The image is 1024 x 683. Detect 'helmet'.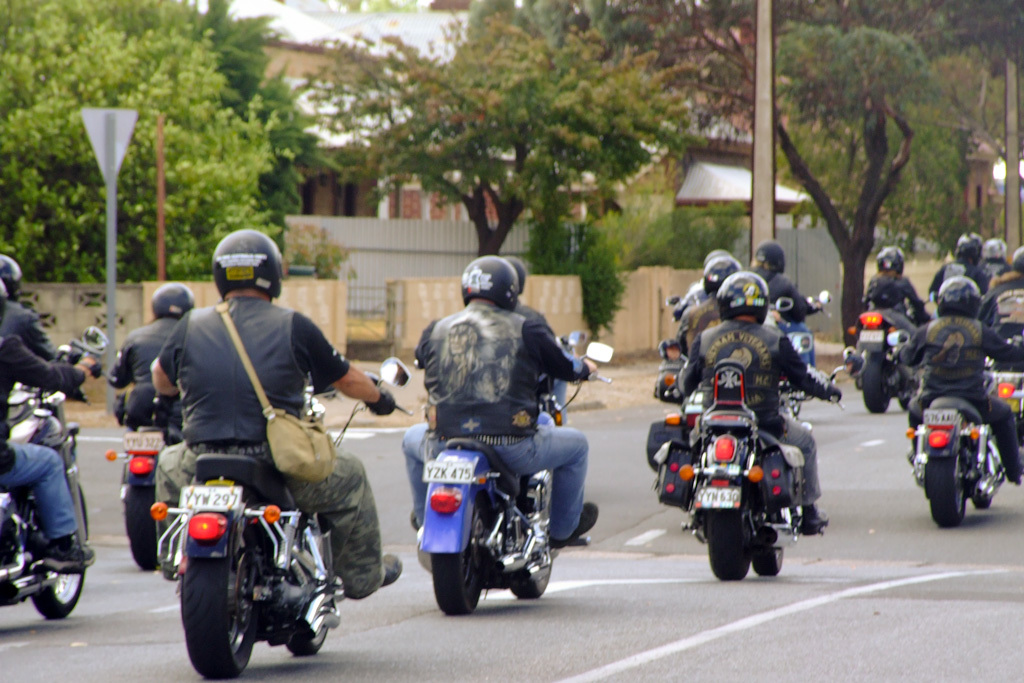
Detection: bbox=[701, 255, 742, 296].
